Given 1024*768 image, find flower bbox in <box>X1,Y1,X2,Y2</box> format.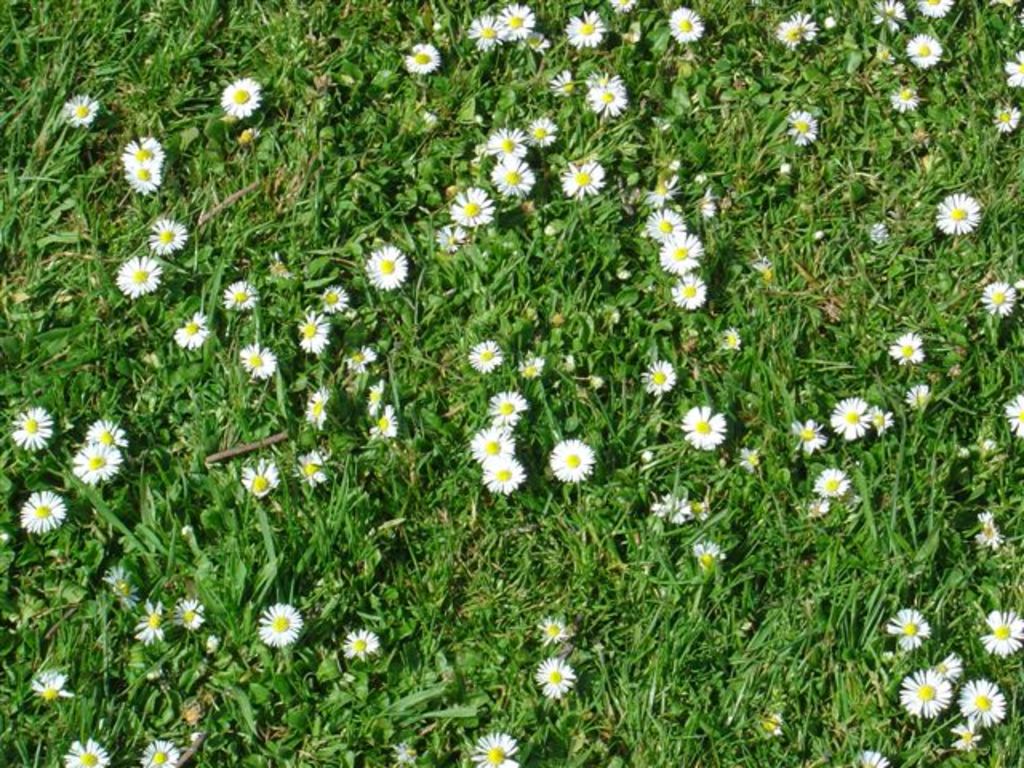
<box>896,666,952,714</box>.
